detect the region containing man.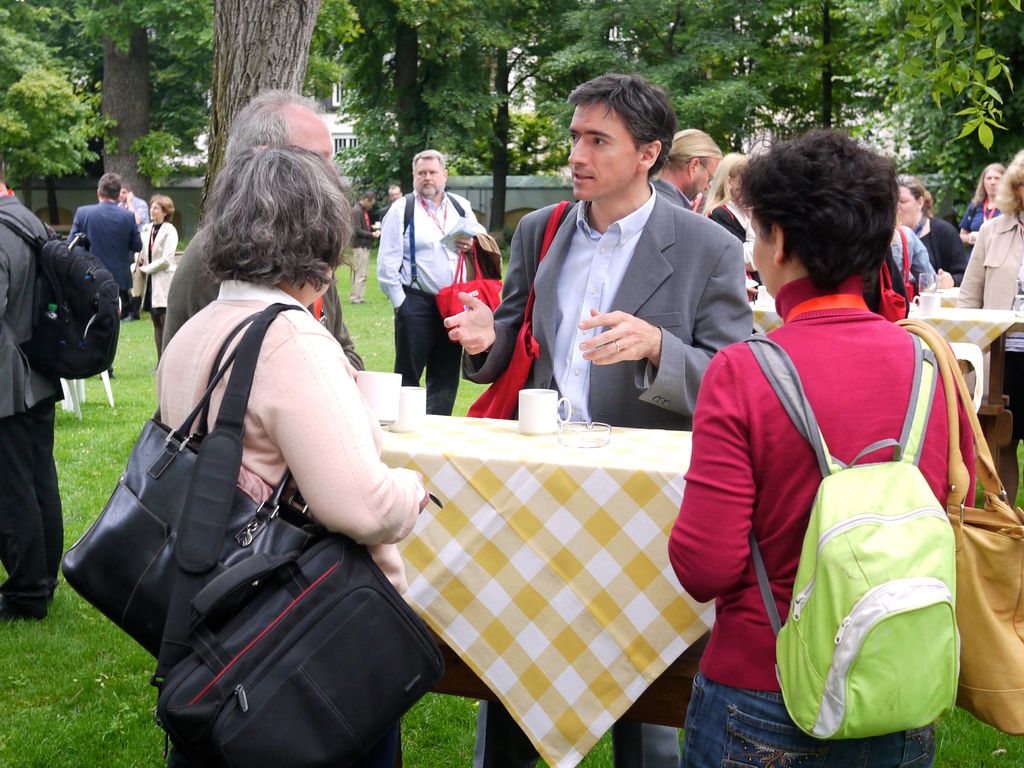
(left=160, top=84, right=369, bottom=368).
